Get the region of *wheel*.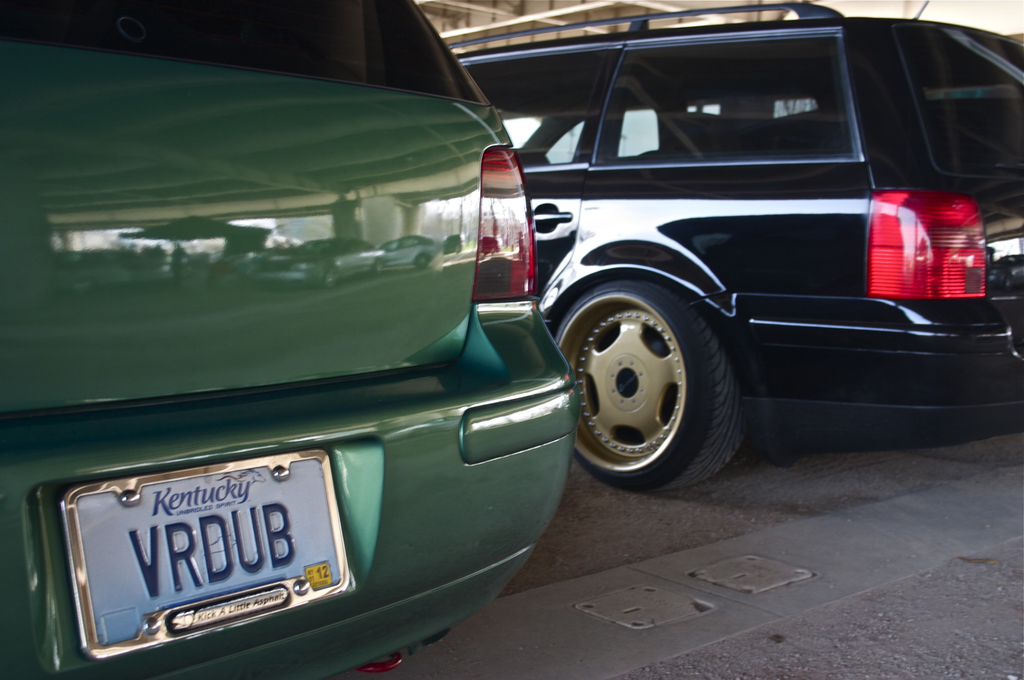
crop(540, 280, 750, 497).
